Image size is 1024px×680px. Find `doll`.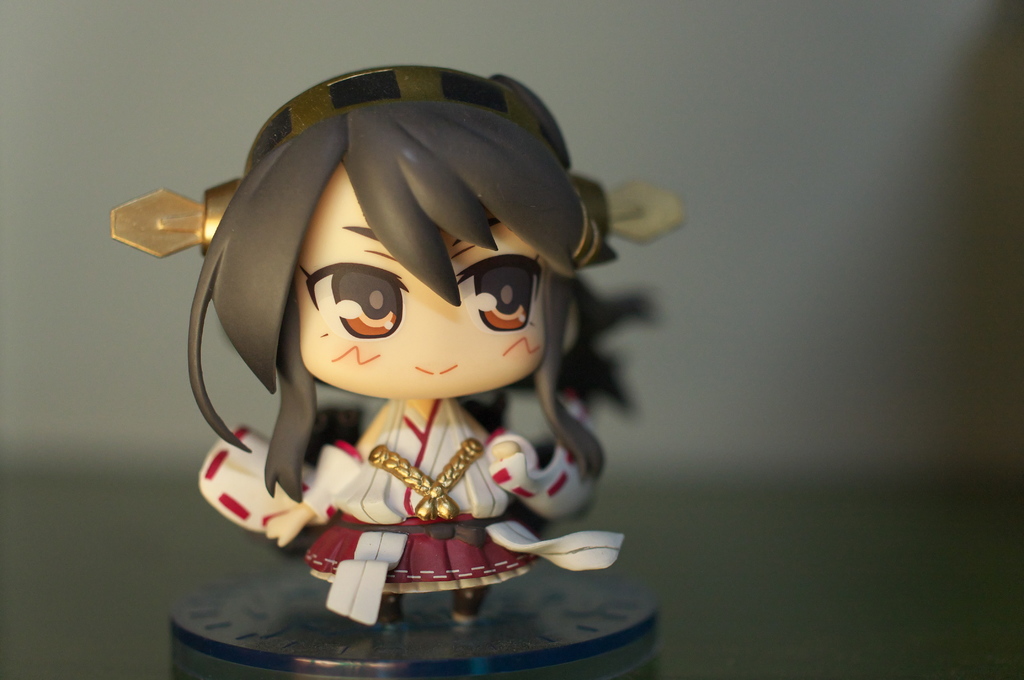
(164,72,637,633).
